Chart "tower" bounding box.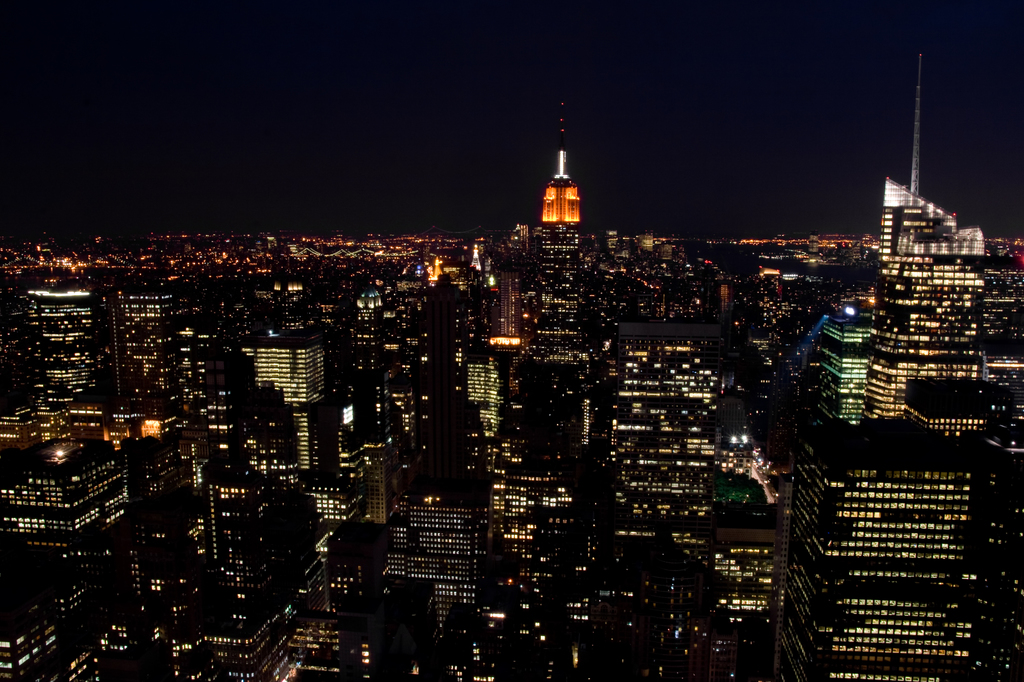
Charted: [593, 328, 725, 681].
